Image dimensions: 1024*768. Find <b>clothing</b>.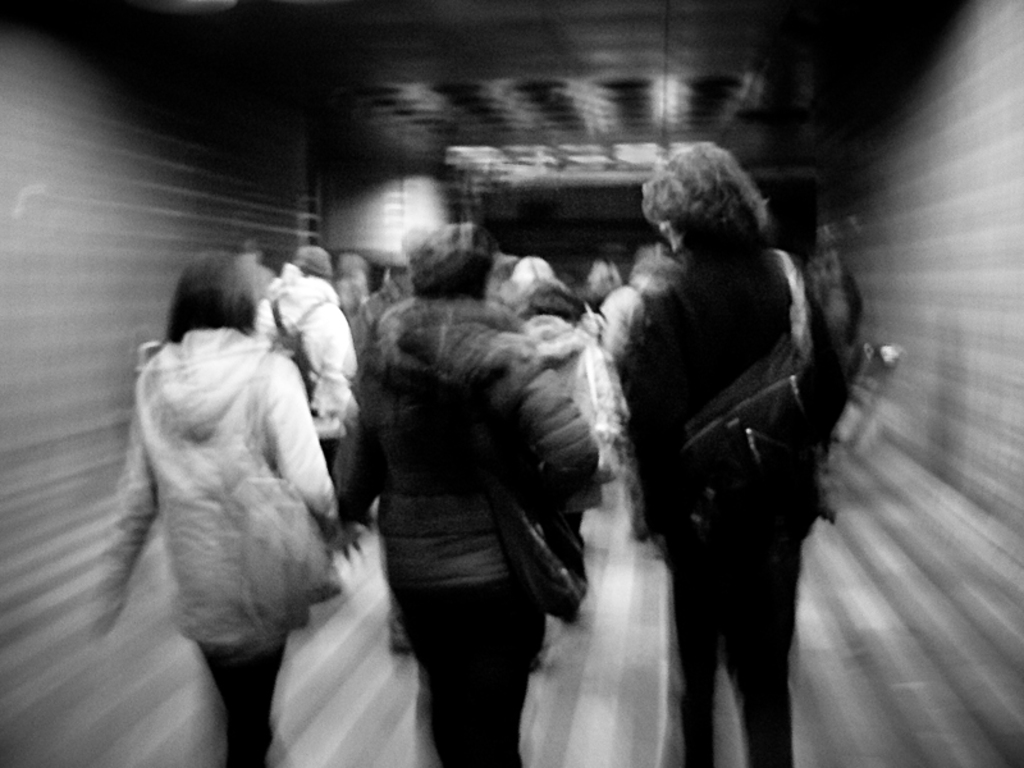
locate(93, 334, 337, 767).
